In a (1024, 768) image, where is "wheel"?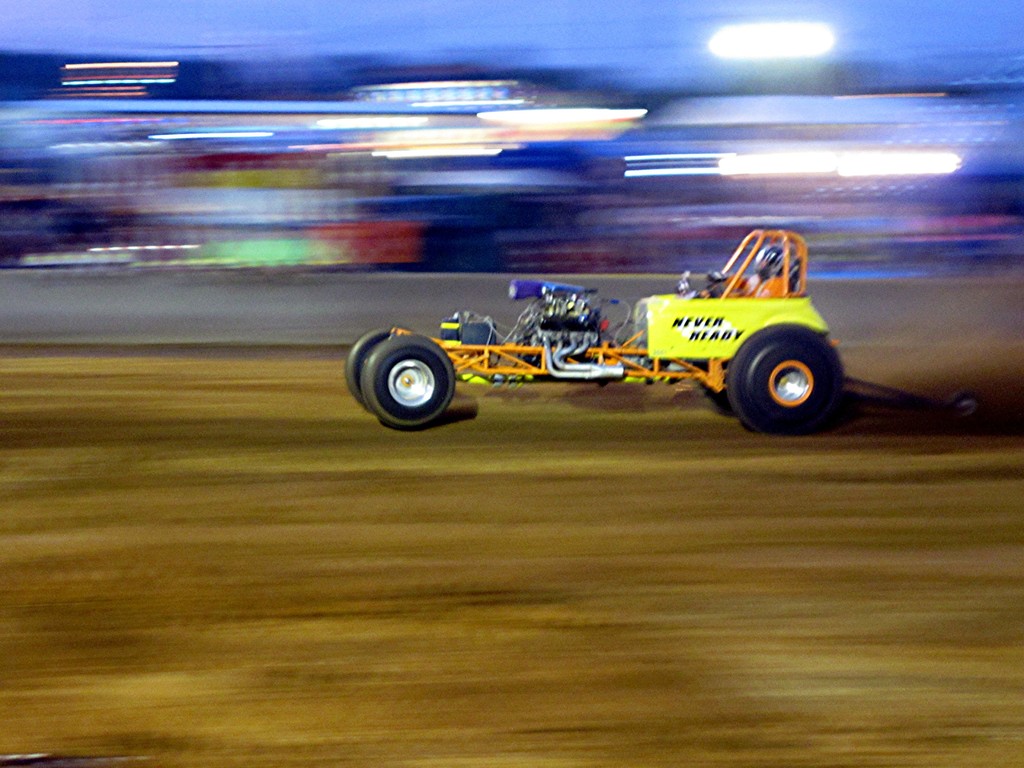
332:314:476:431.
